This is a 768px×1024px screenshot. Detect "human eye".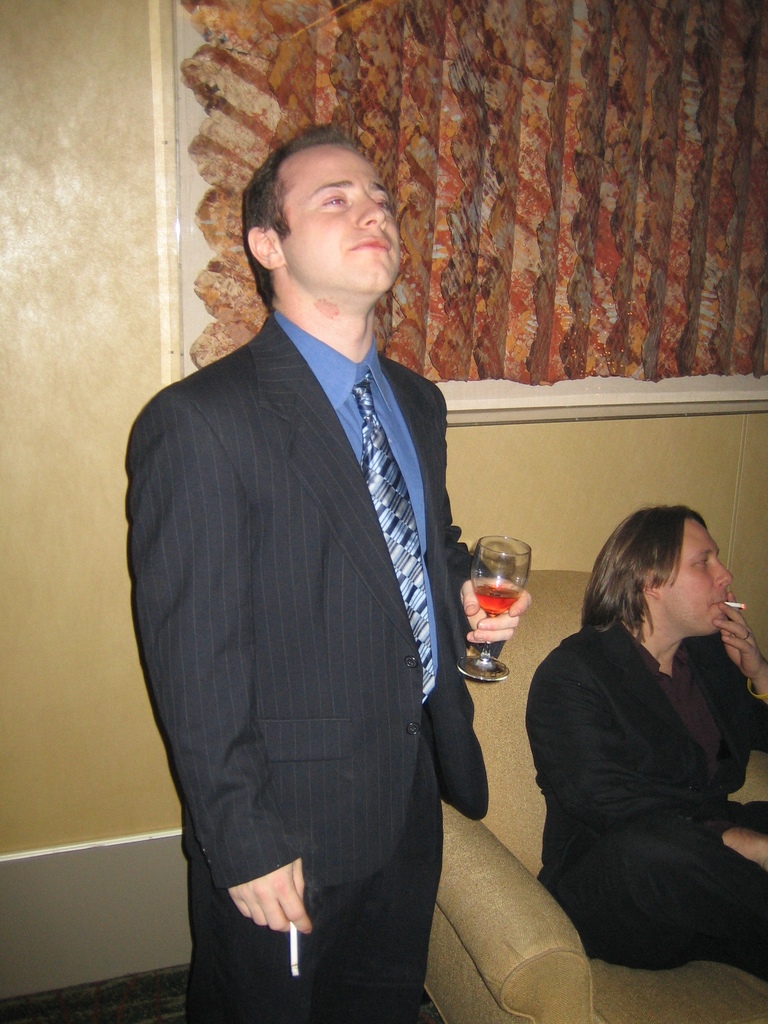
l=691, t=558, r=707, b=570.
